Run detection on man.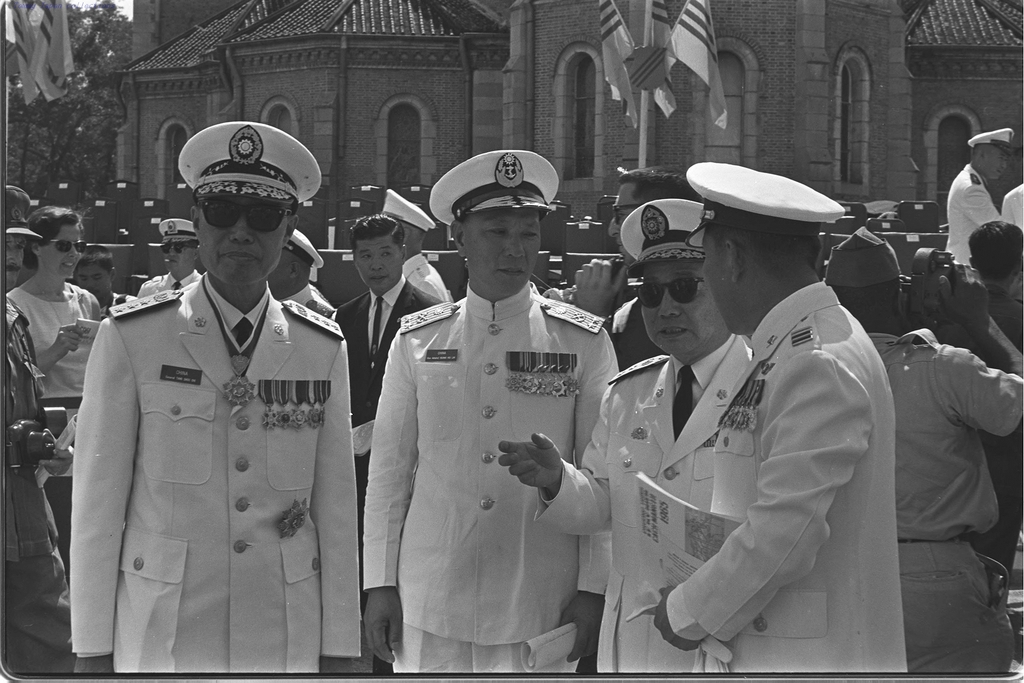
Result: (136,215,206,295).
